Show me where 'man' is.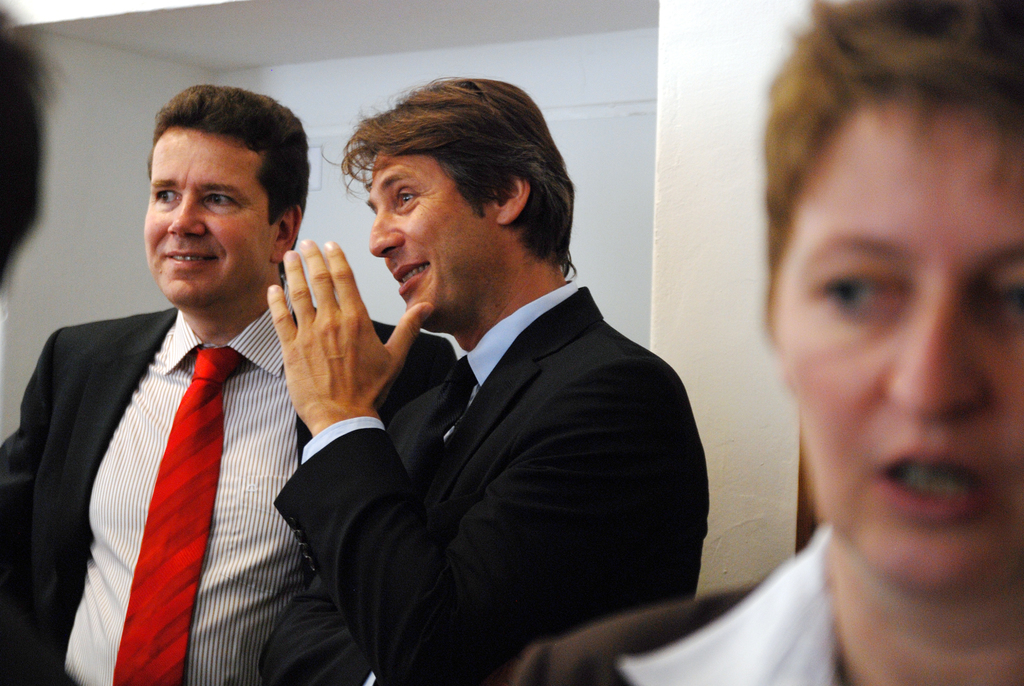
'man' is at x1=10, y1=110, x2=383, y2=660.
